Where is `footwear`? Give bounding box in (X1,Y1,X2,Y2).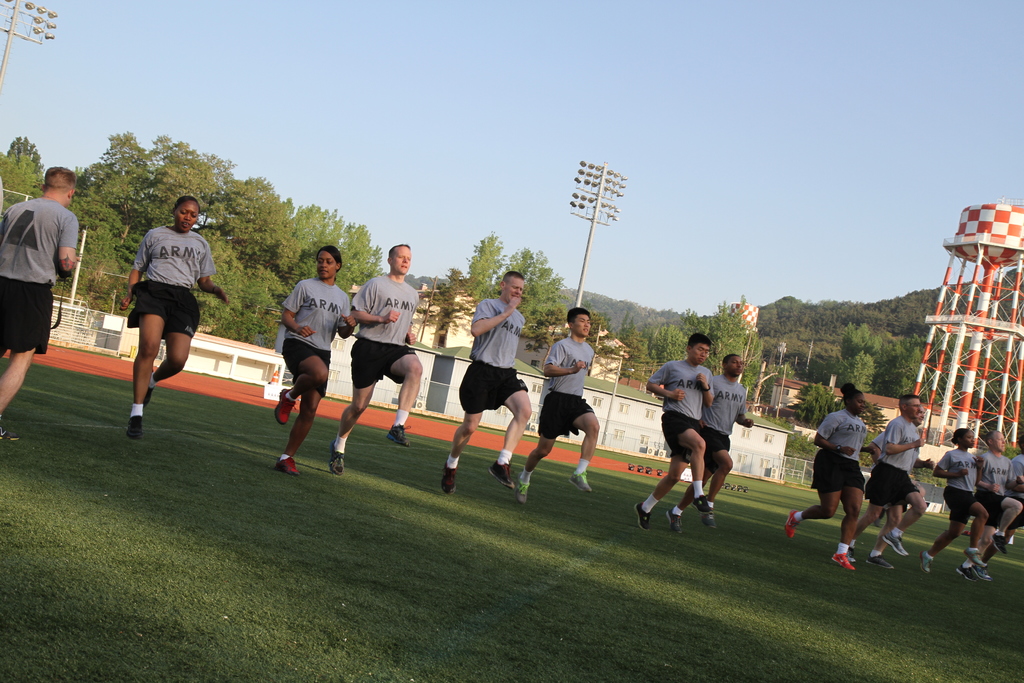
(130,406,150,441).
